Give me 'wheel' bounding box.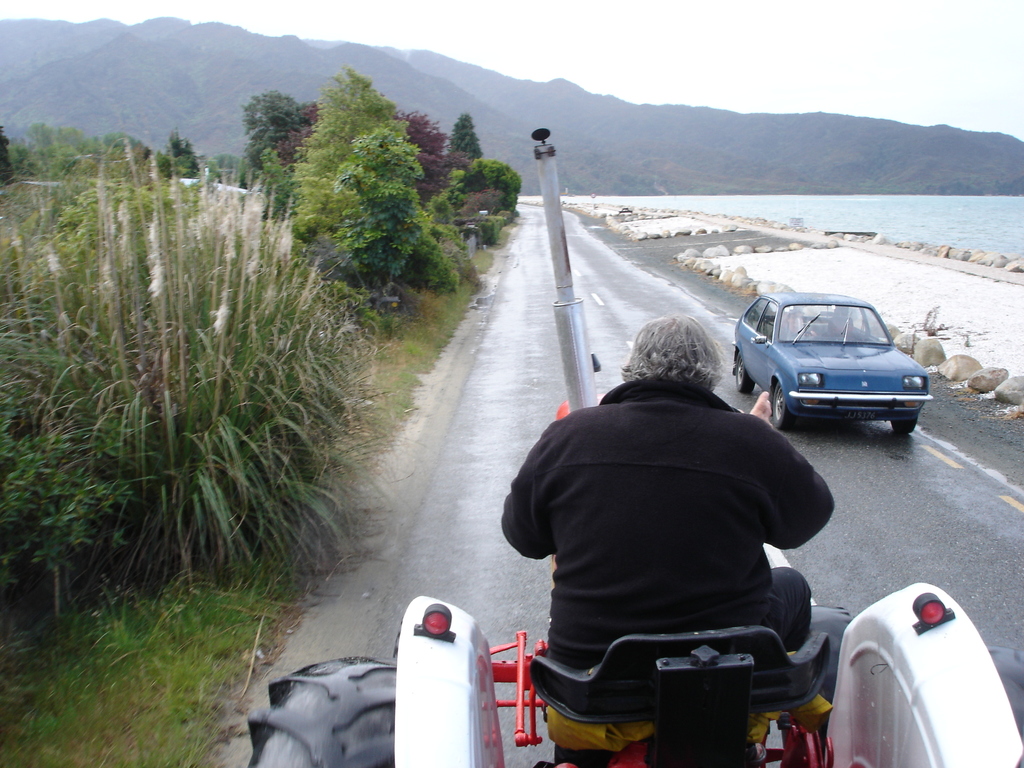
790,331,813,336.
